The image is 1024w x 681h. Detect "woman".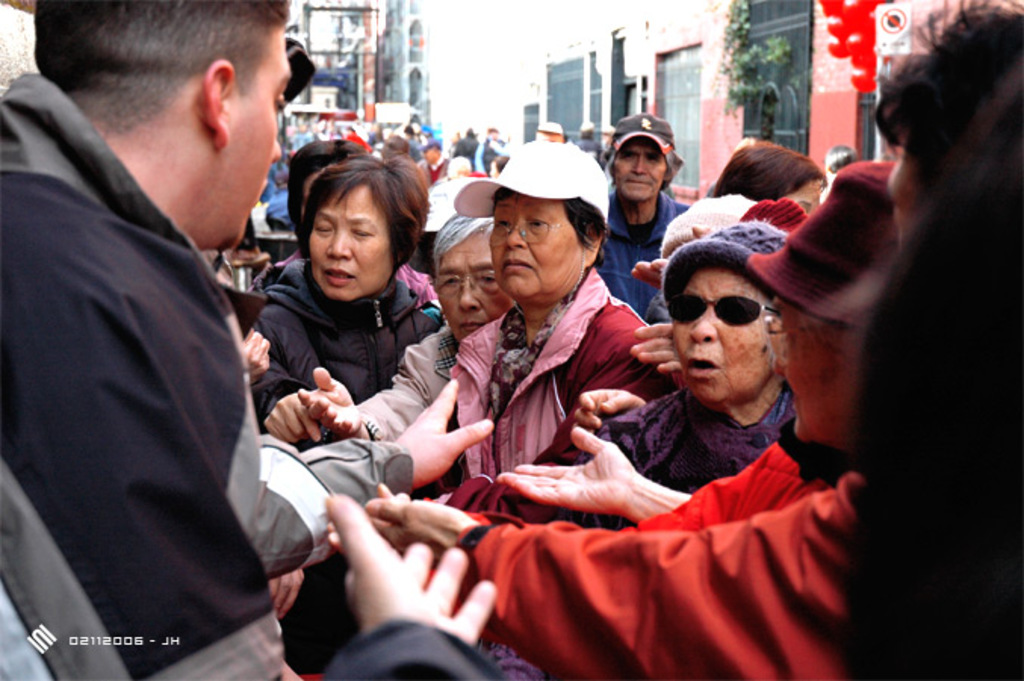
Detection: bbox=(433, 171, 675, 563).
